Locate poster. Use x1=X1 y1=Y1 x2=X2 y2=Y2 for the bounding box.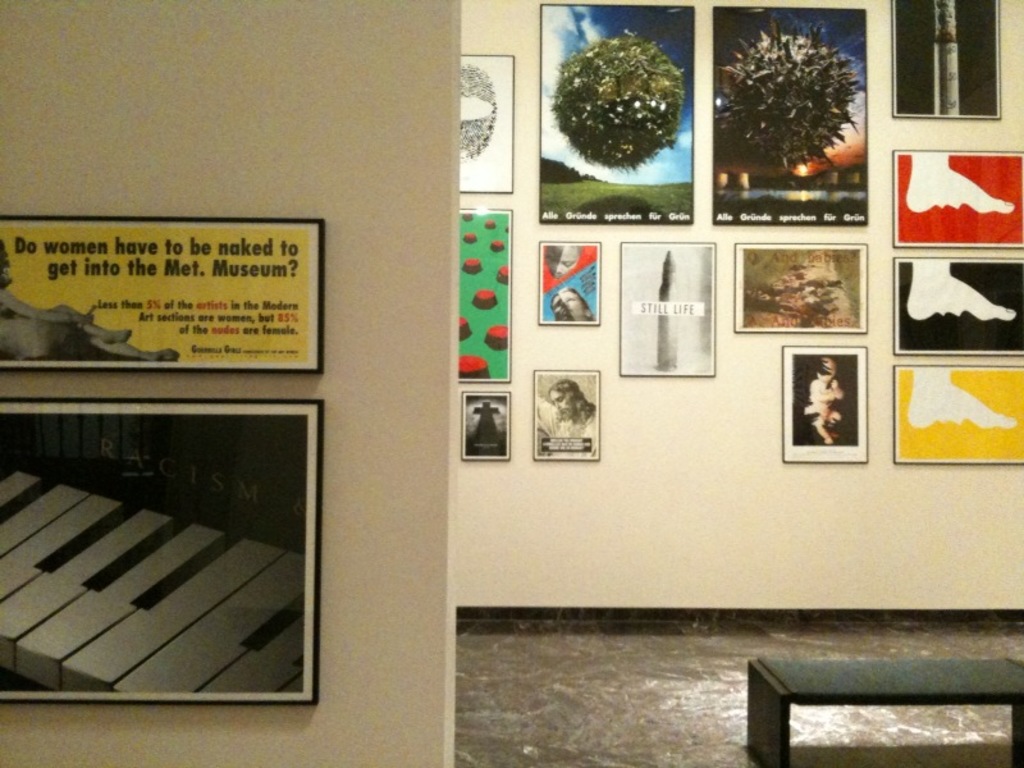
x1=893 y1=366 x2=1023 y2=463.
